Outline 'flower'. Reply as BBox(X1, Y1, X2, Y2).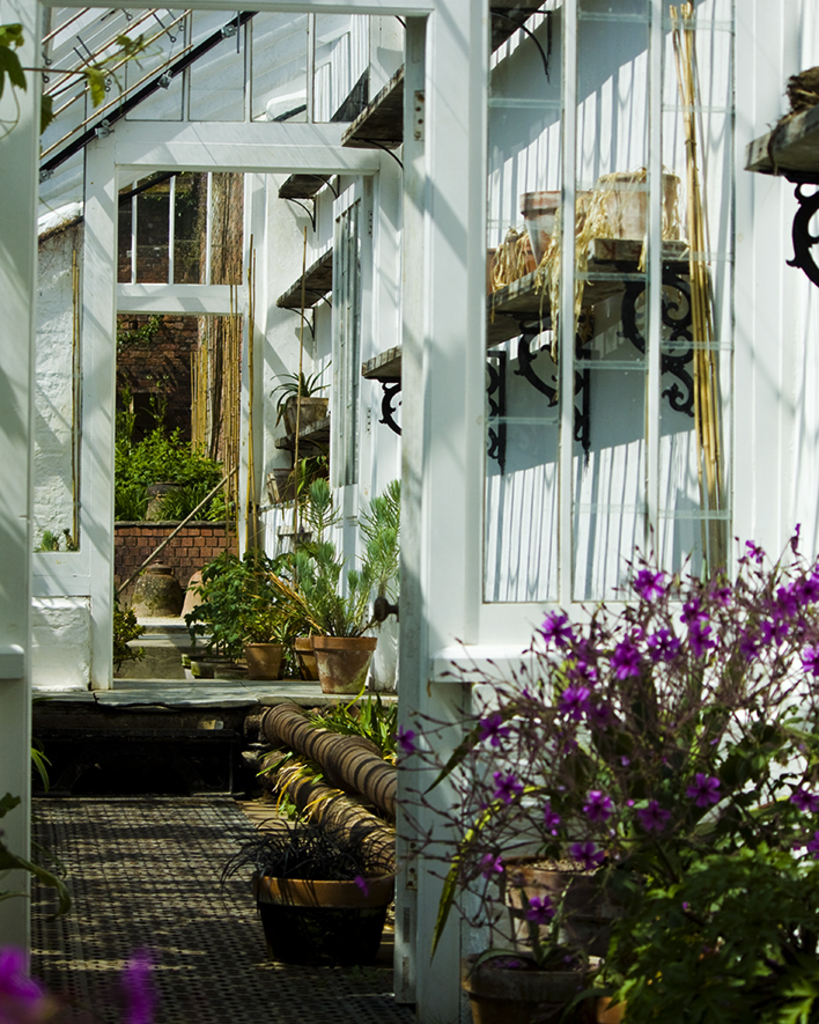
BBox(0, 946, 154, 1023).
